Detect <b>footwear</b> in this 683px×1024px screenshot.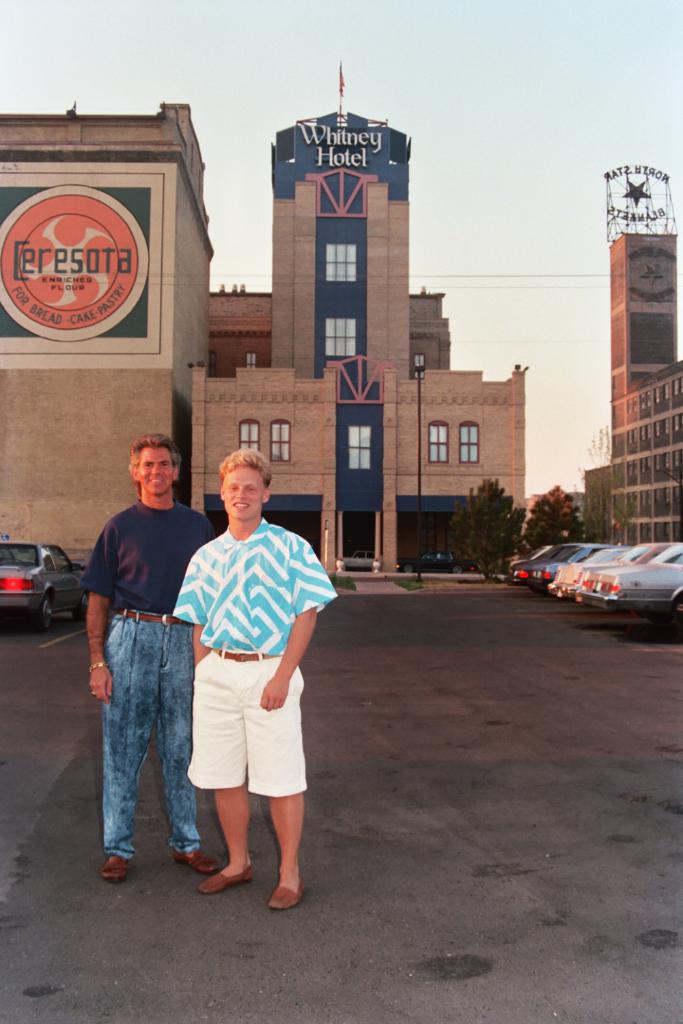
Detection: 201/864/251/898.
